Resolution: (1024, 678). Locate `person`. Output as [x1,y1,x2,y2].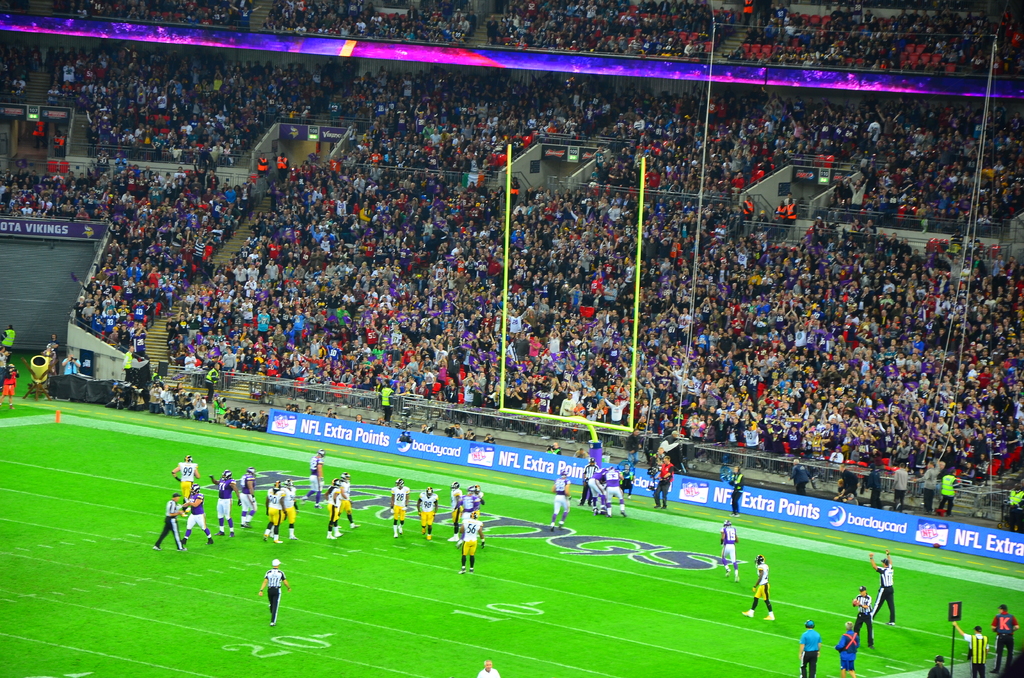
[802,622,826,677].
